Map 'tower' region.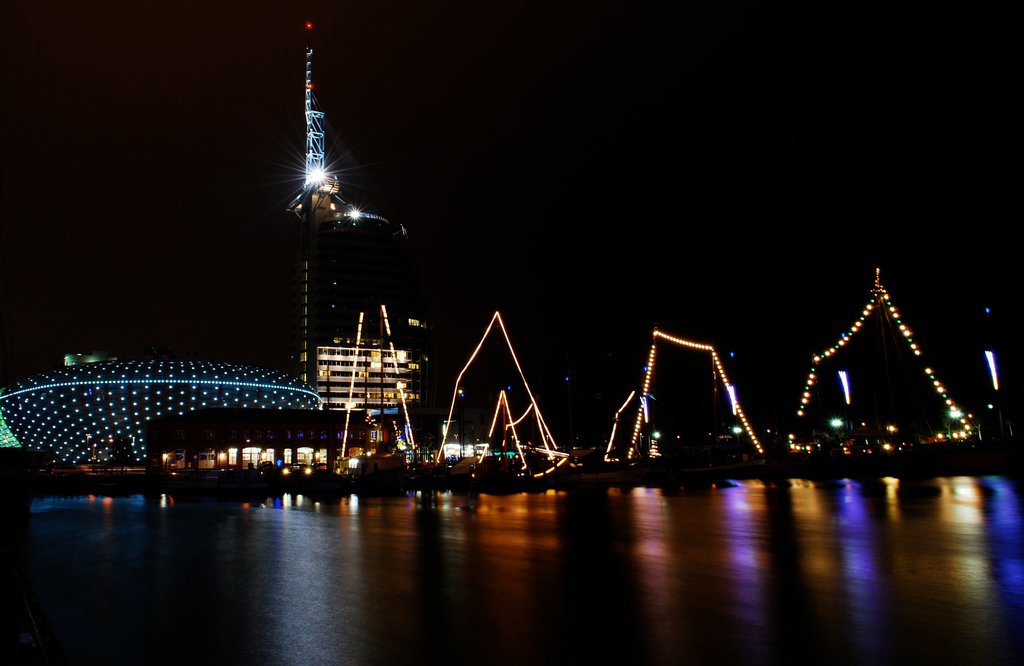
Mapped to <bbox>248, 25, 433, 439</bbox>.
